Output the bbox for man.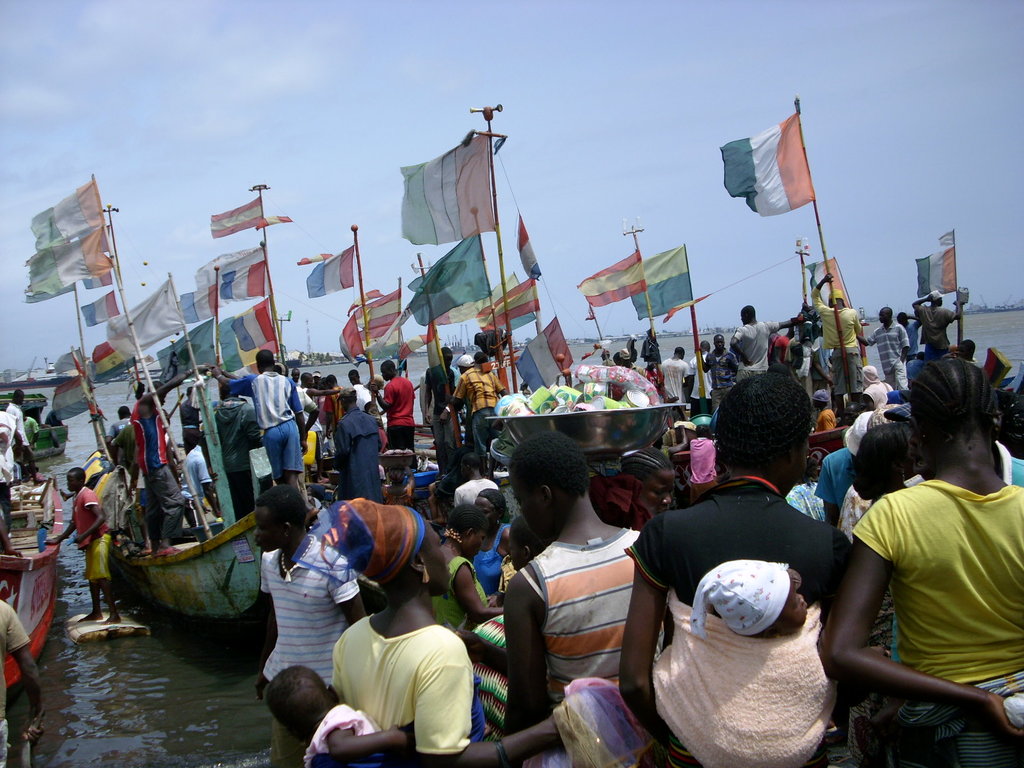
369 357 417 452.
